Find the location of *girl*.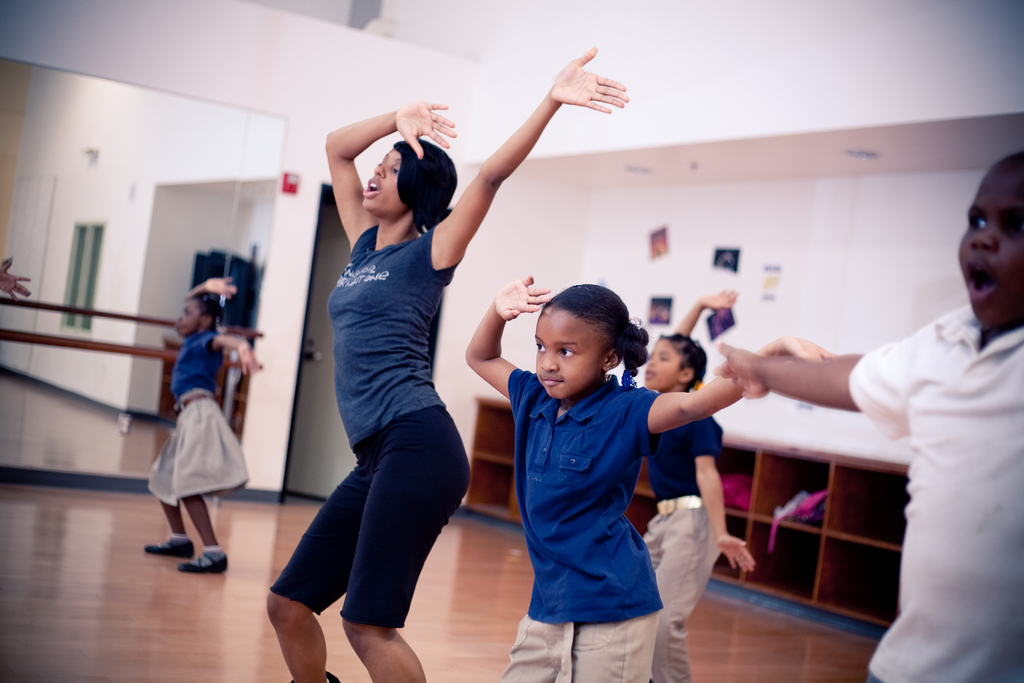
Location: (x1=141, y1=274, x2=264, y2=572).
